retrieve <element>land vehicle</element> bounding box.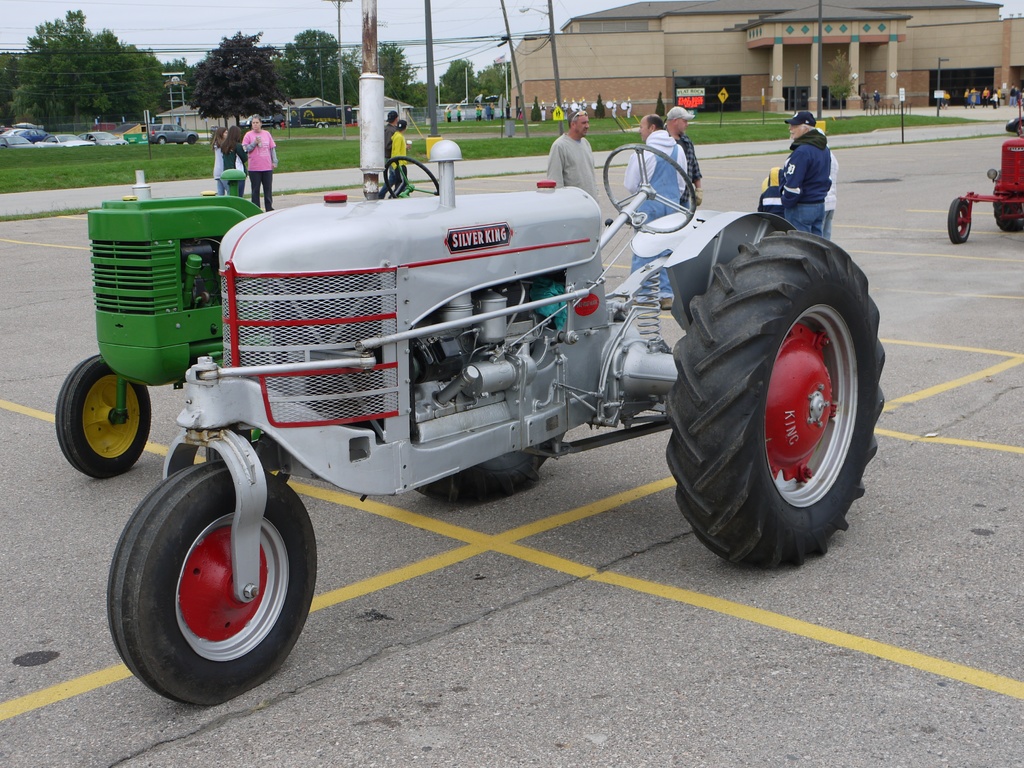
Bounding box: {"left": 81, "top": 129, "right": 129, "bottom": 144}.
